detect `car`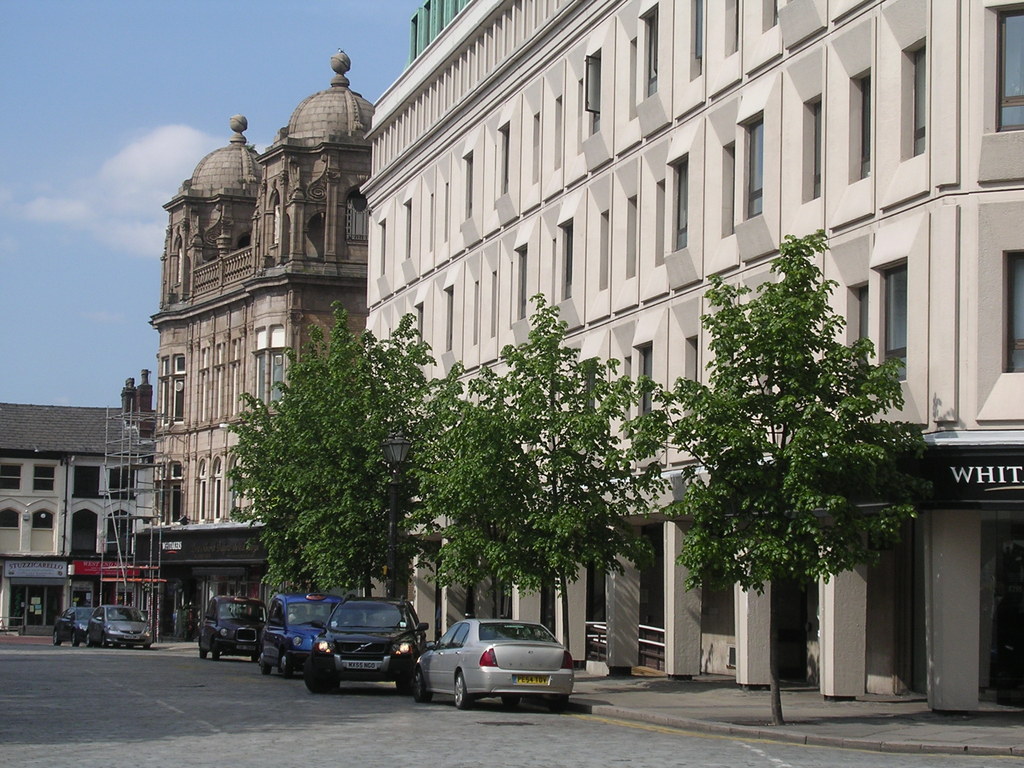
box(305, 597, 424, 695)
